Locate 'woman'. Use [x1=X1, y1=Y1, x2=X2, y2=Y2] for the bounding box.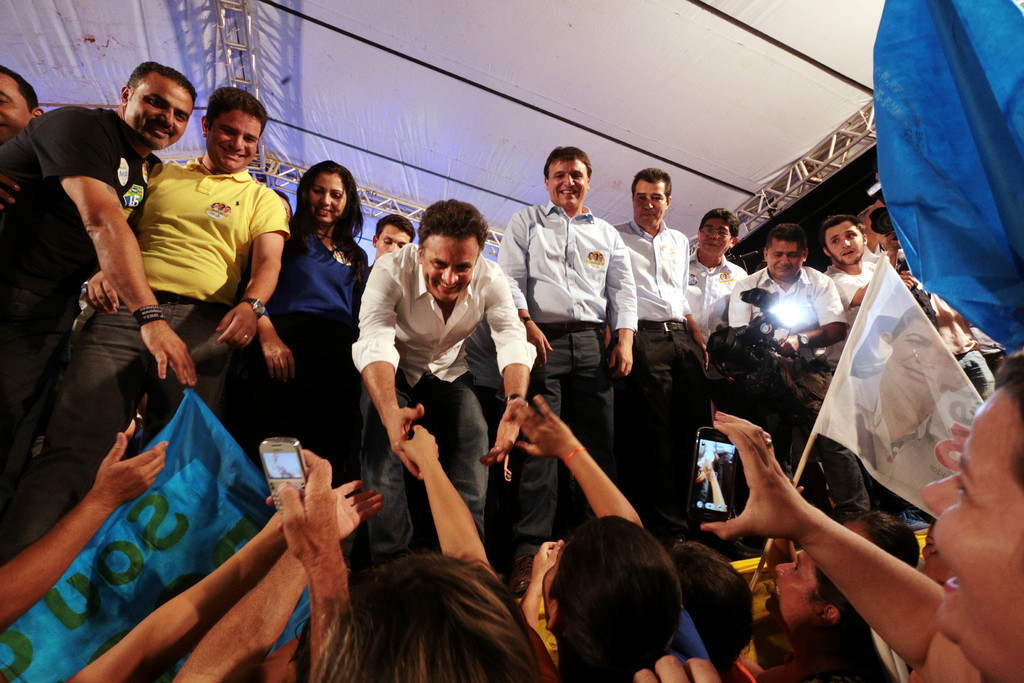
[x1=257, y1=163, x2=359, y2=411].
